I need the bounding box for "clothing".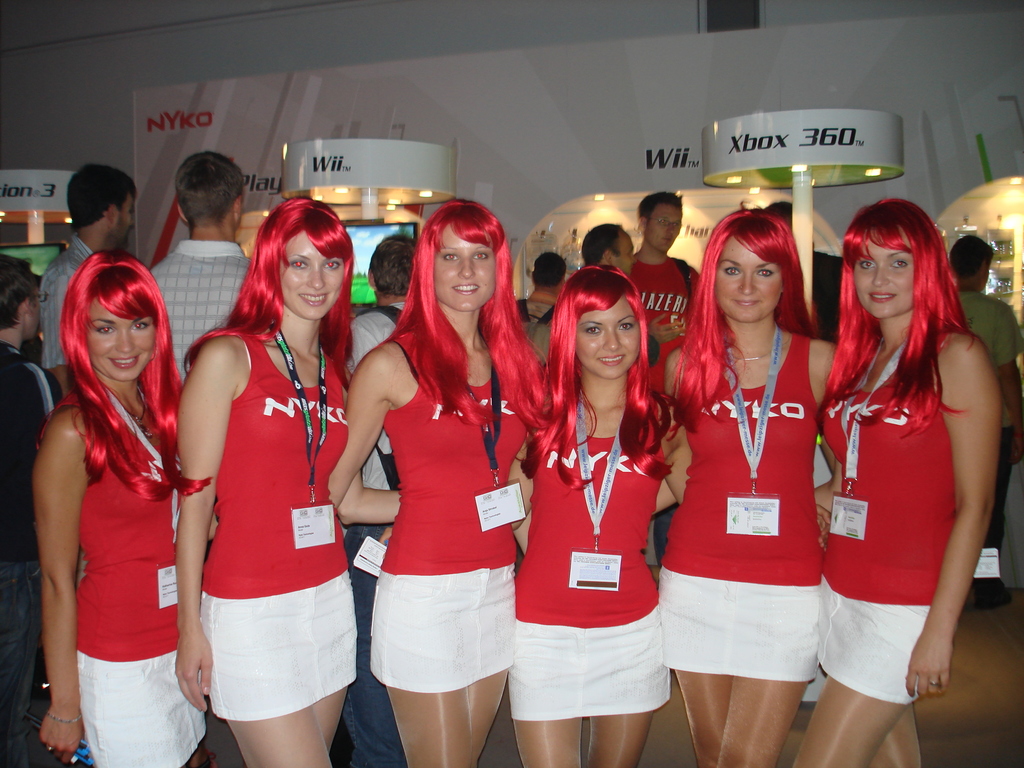
Here it is: region(365, 320, 540, 692).
